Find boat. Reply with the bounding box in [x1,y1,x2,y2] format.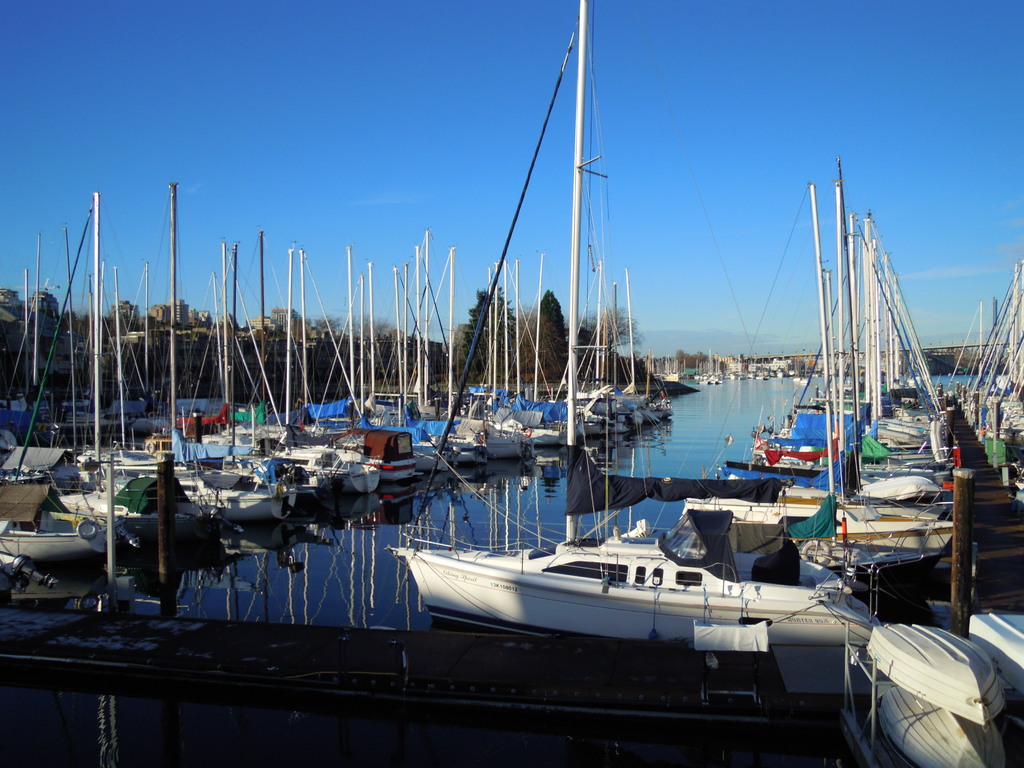
[359,504,873,655].
